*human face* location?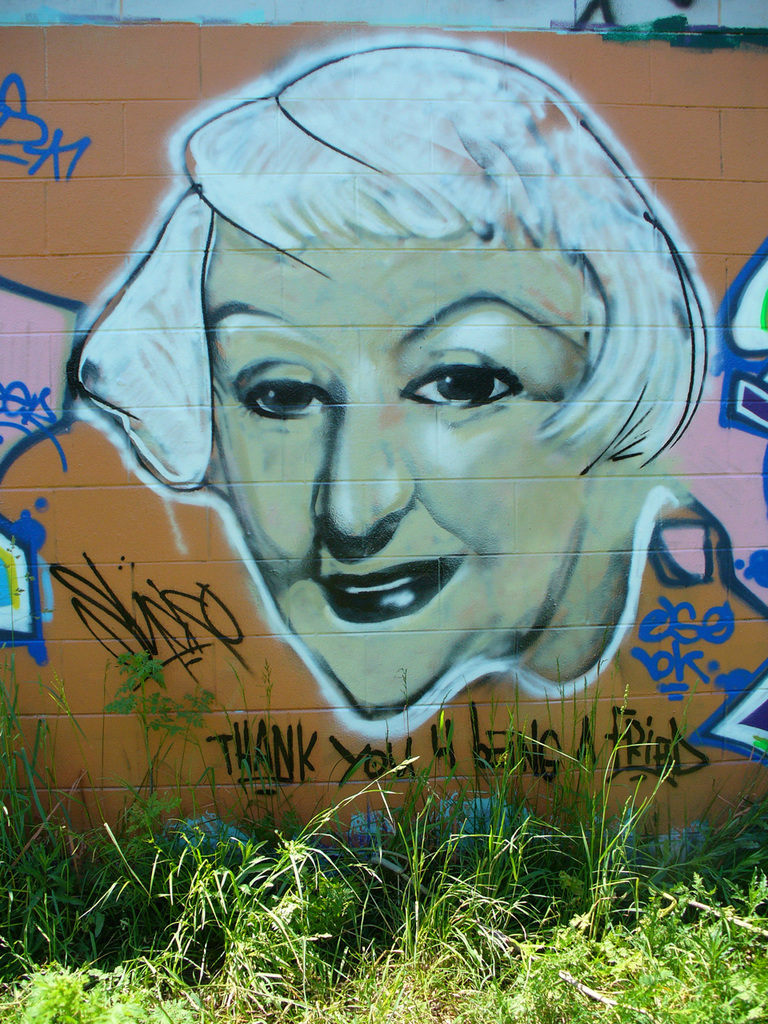
l=211, t=216, r=587, b=715
